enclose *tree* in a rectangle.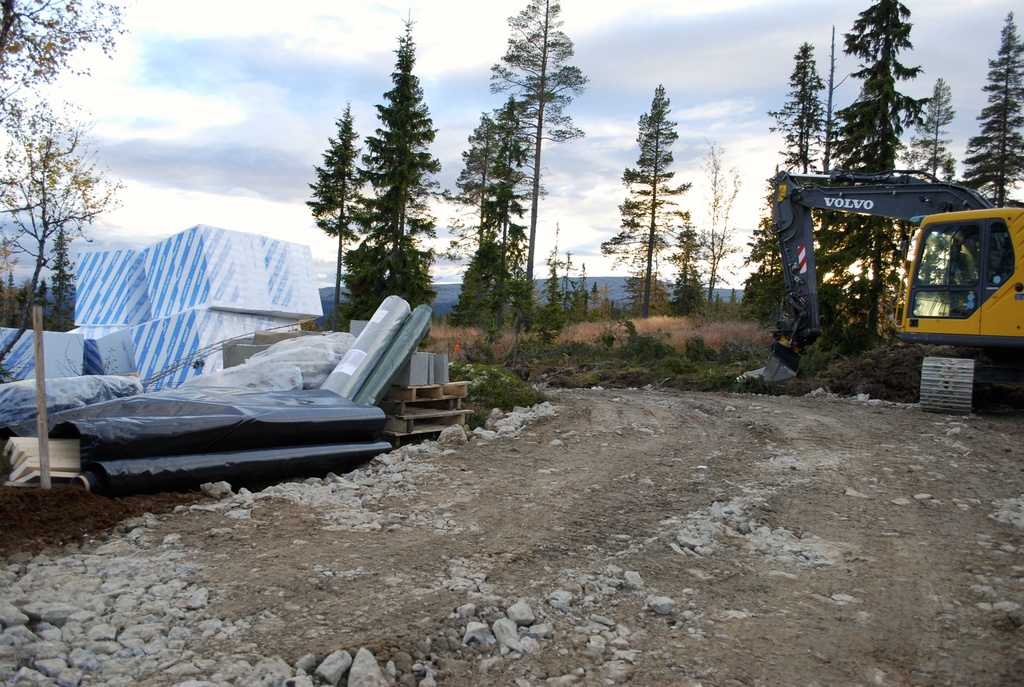
x1=899 y1=75 x2=961 y2=283.
